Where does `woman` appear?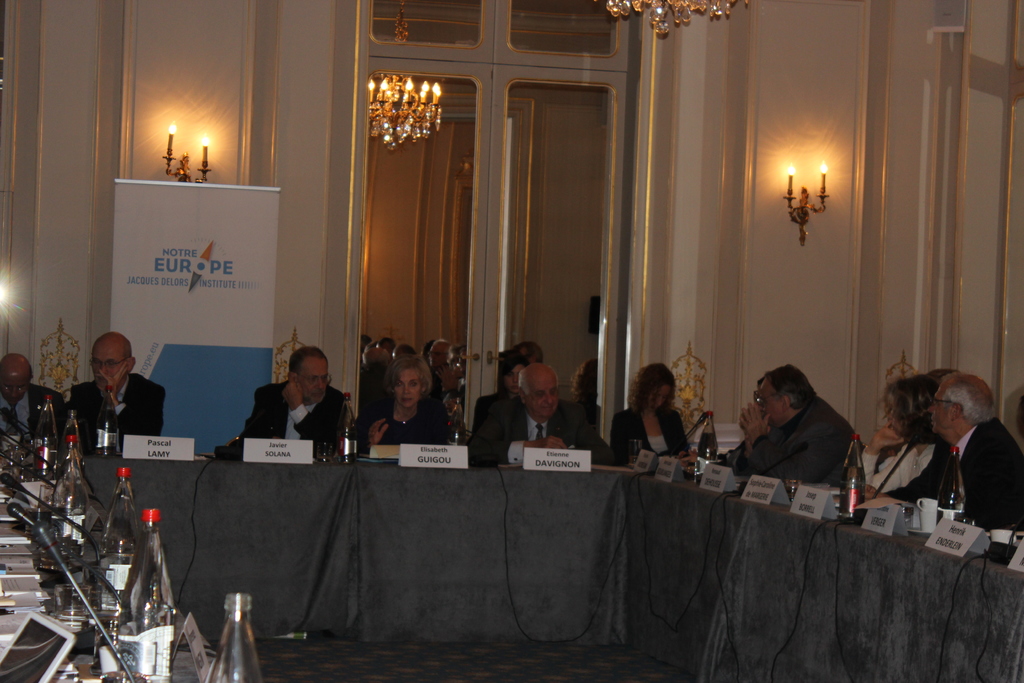
Appears at box(360, 352, 450, 449).
